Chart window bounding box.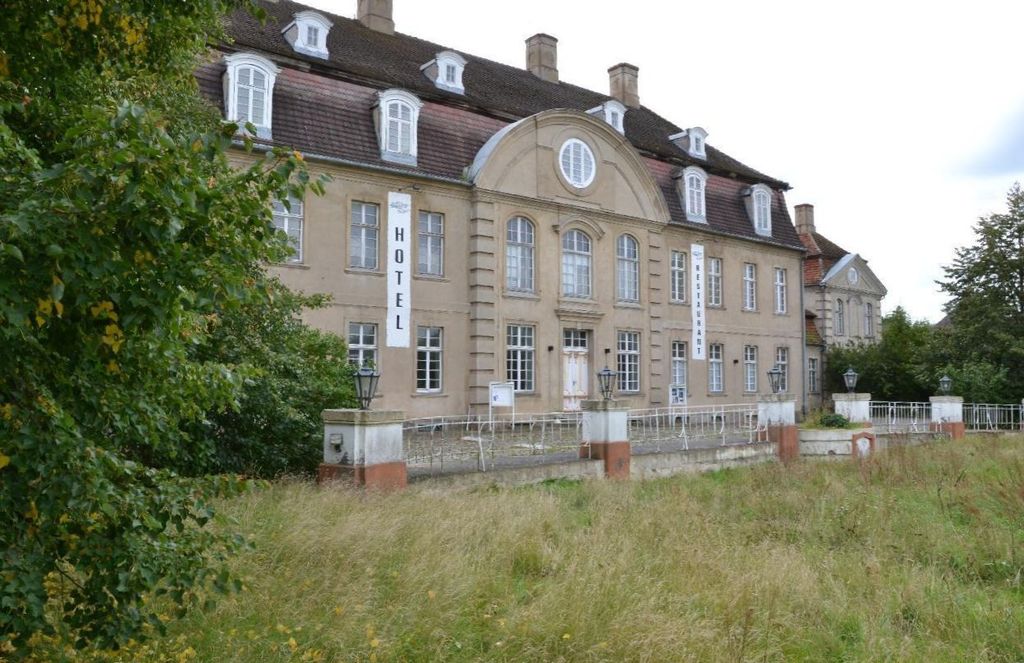
Charted: 706, 258, 722, 305.
